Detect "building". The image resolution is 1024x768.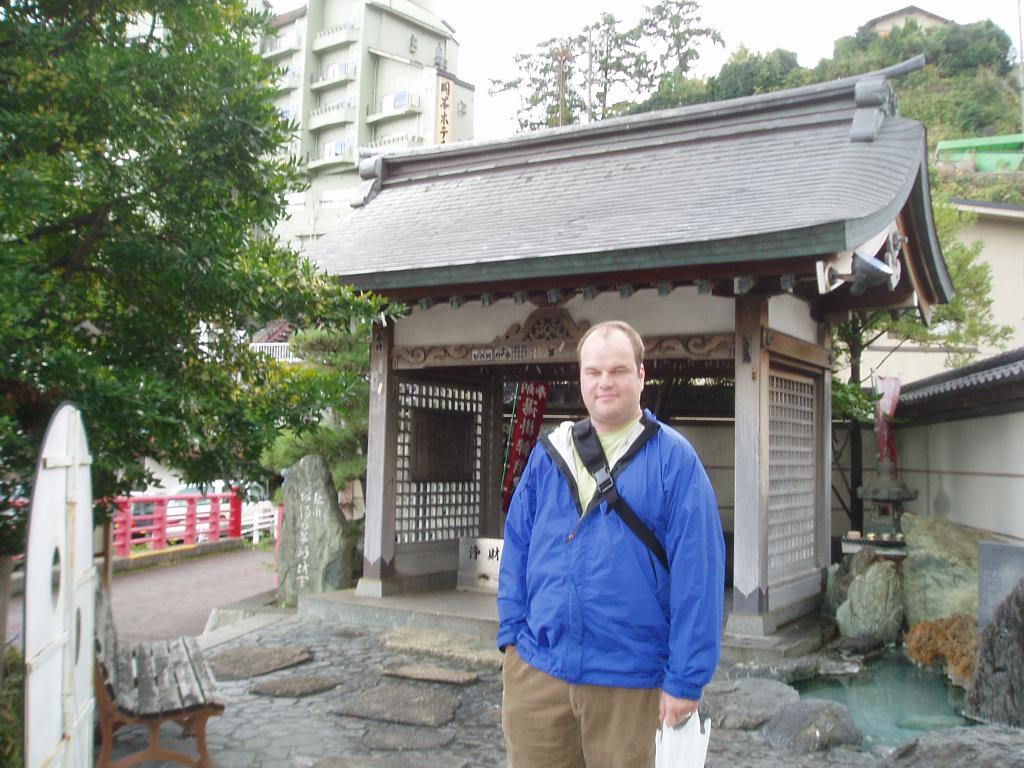
box(858, 3, 959, 43).
